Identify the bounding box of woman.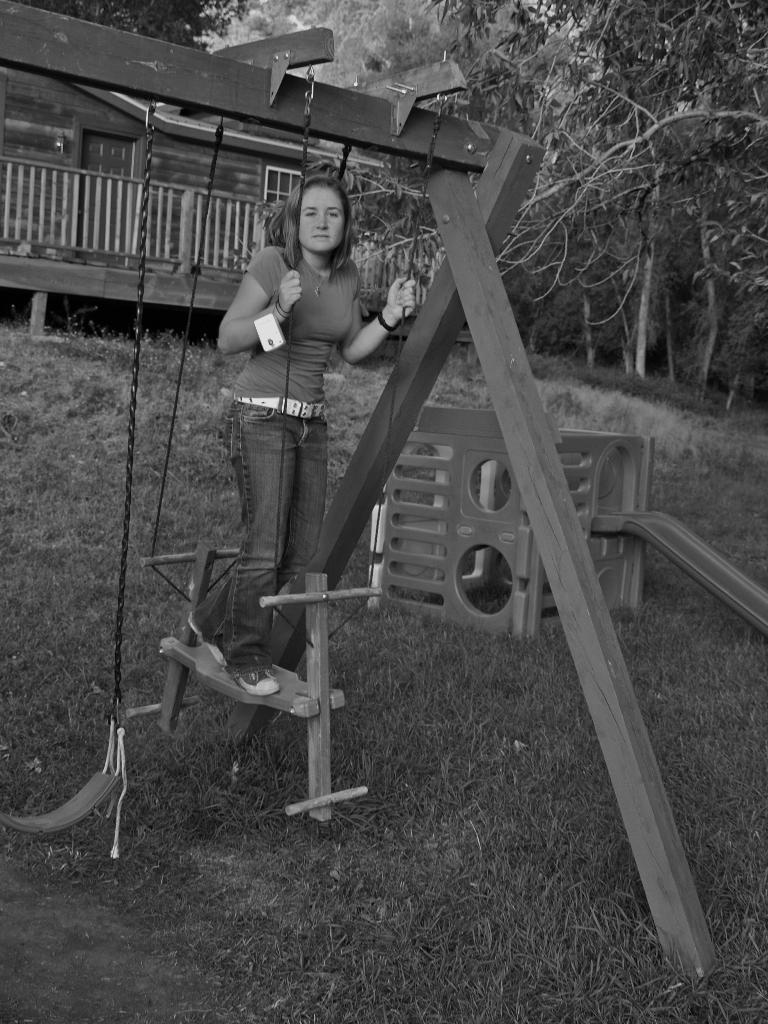
156,173,431,711.
